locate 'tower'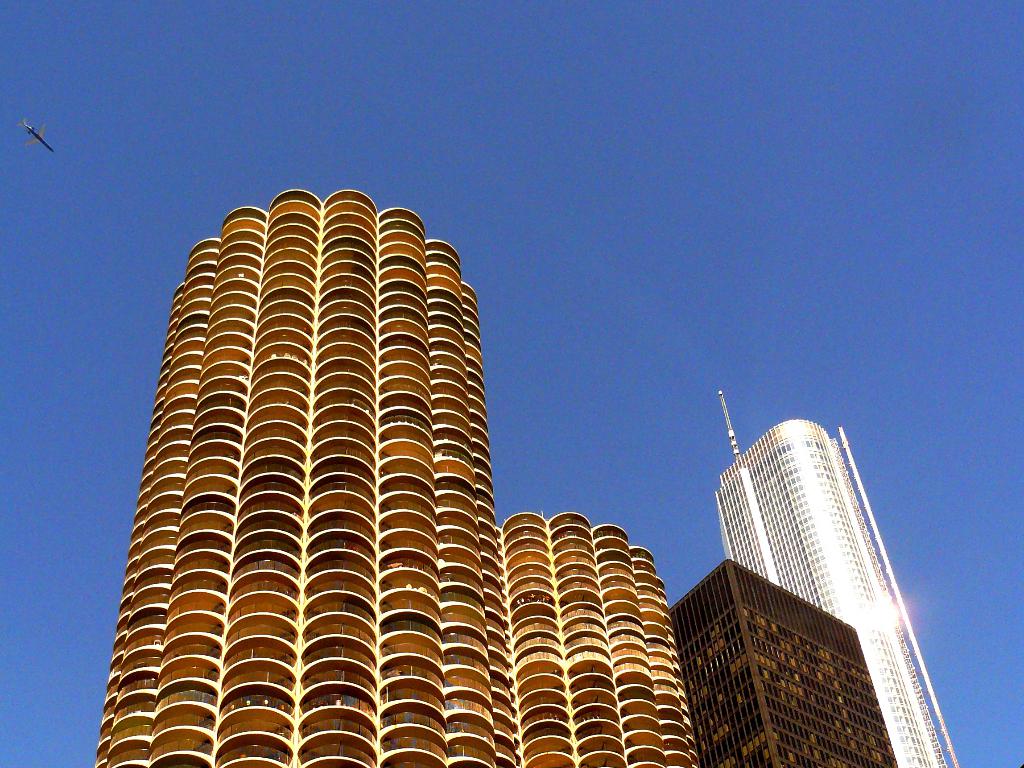
Rect(513, 524, 711, 767)
